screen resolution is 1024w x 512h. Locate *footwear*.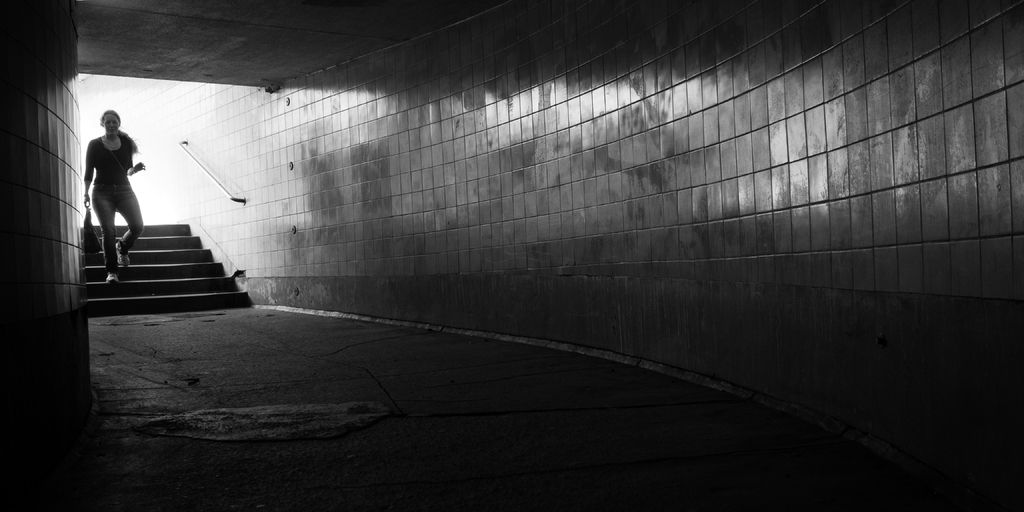
{"left": 106, "top": 273, "right": 115, "bottom": 287}.
